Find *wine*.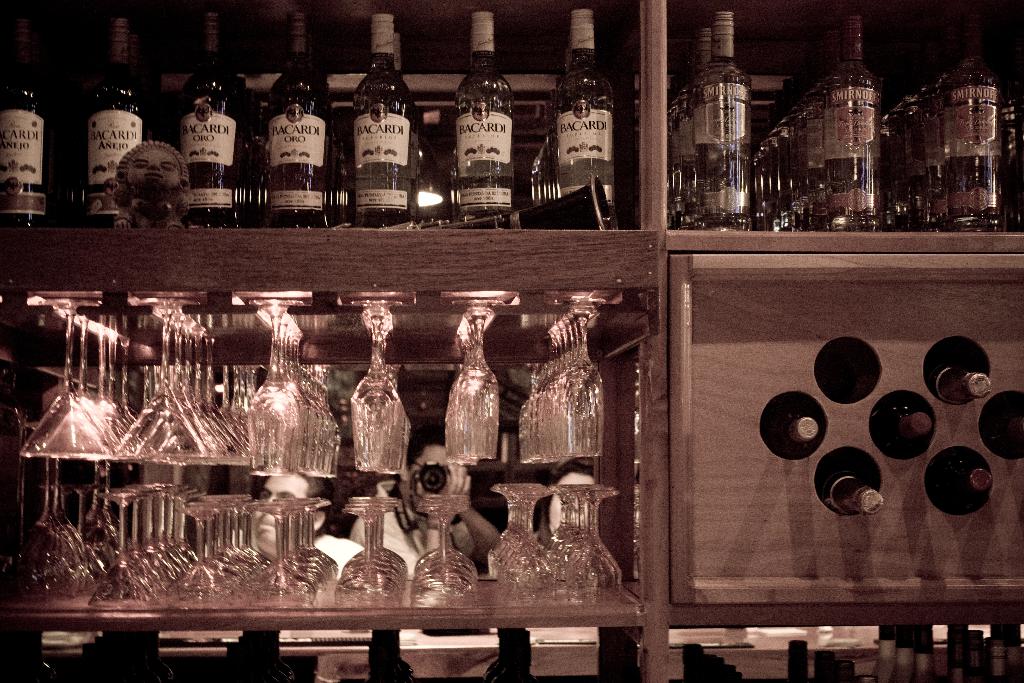
{"x1": 0, "y1": 0, "x2": 55, "y2": 232}.
